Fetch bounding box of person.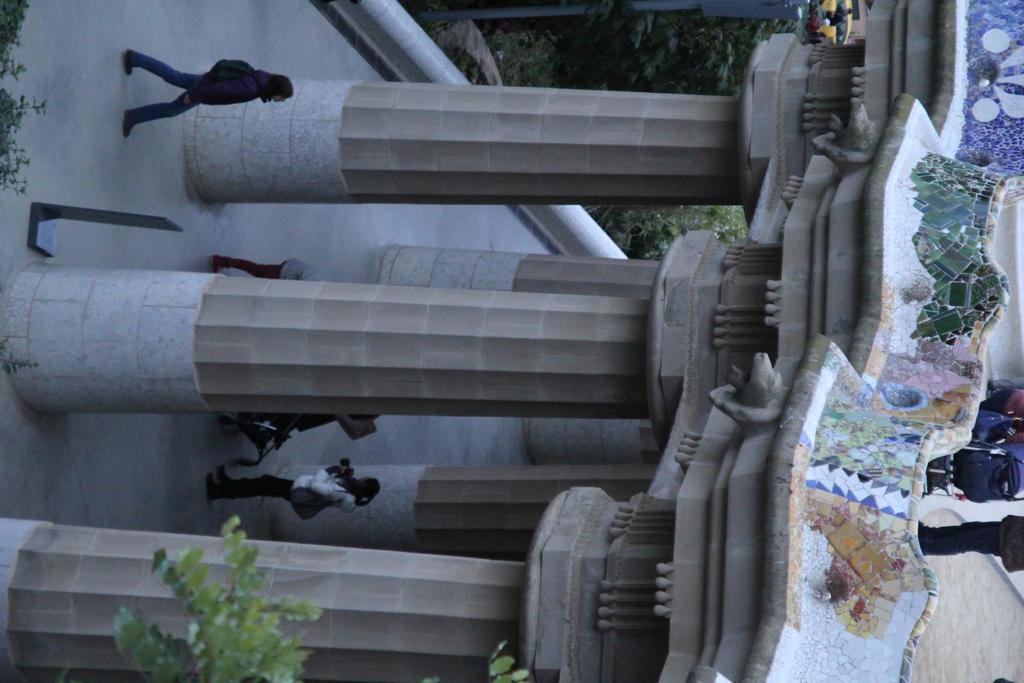
Bbox: l=204, t=258, r=333, b=282.
